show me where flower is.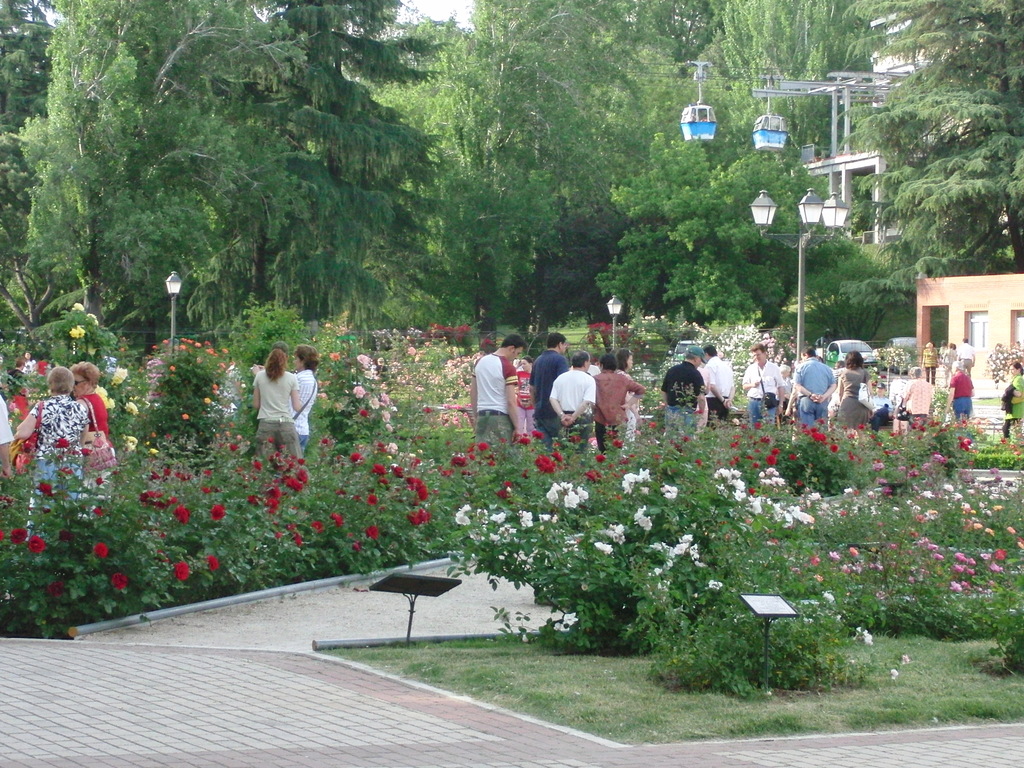
flower is at <box>13,531,26,546</box>.
